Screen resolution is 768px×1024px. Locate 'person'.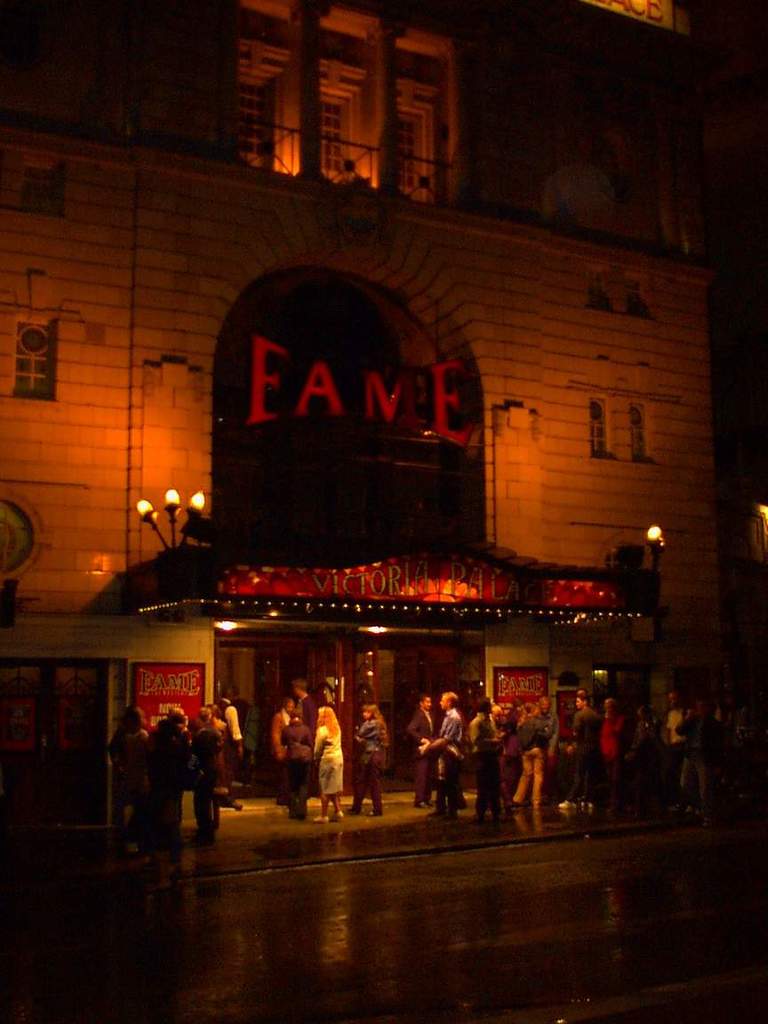
rect(292, 680, 312, 725).
